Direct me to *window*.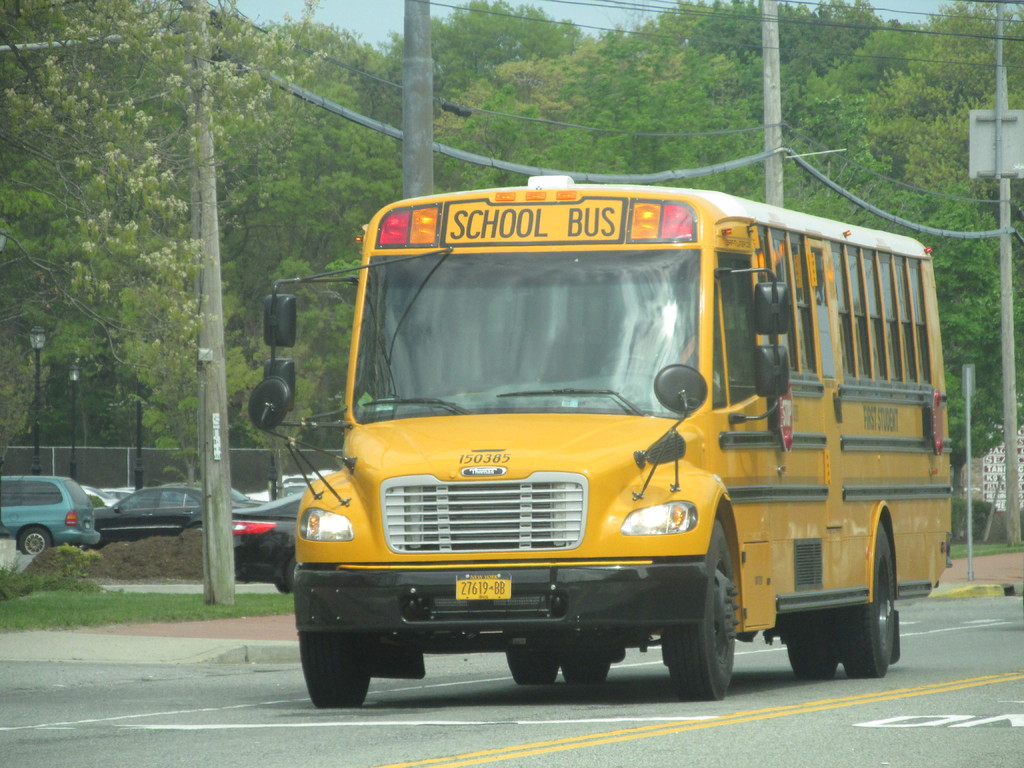
Direction: bbox(185, 495, 196, 508).
